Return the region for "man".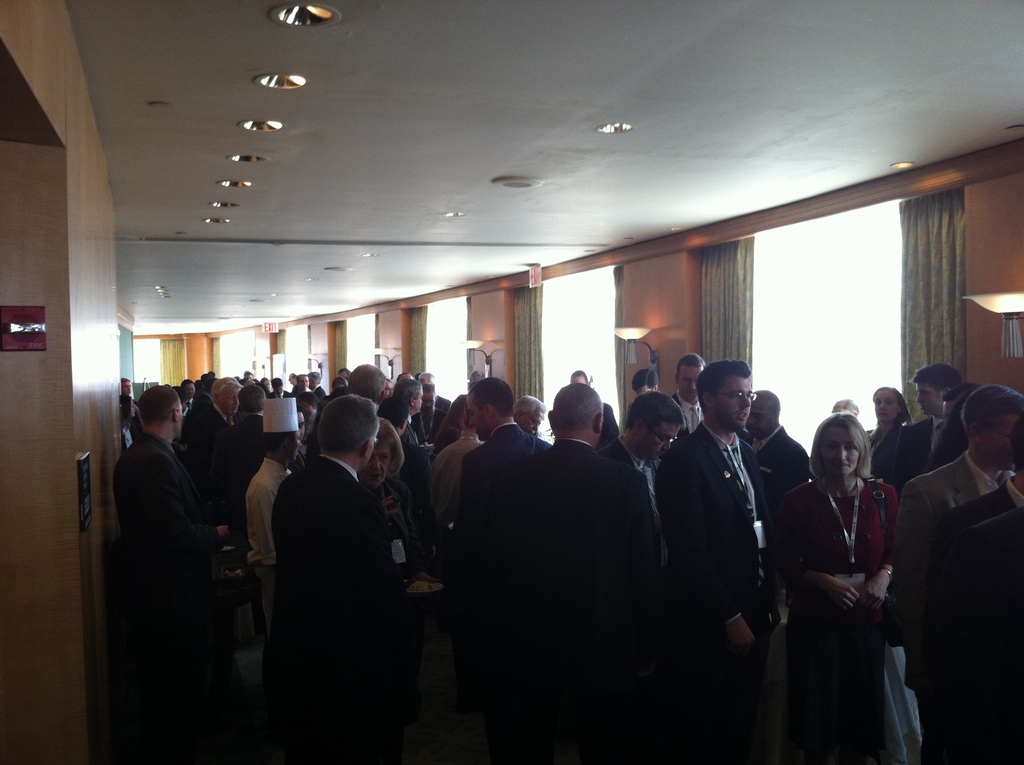
{"x1": 264, "y1": 387, "x2": 406, "y2": 764}.
